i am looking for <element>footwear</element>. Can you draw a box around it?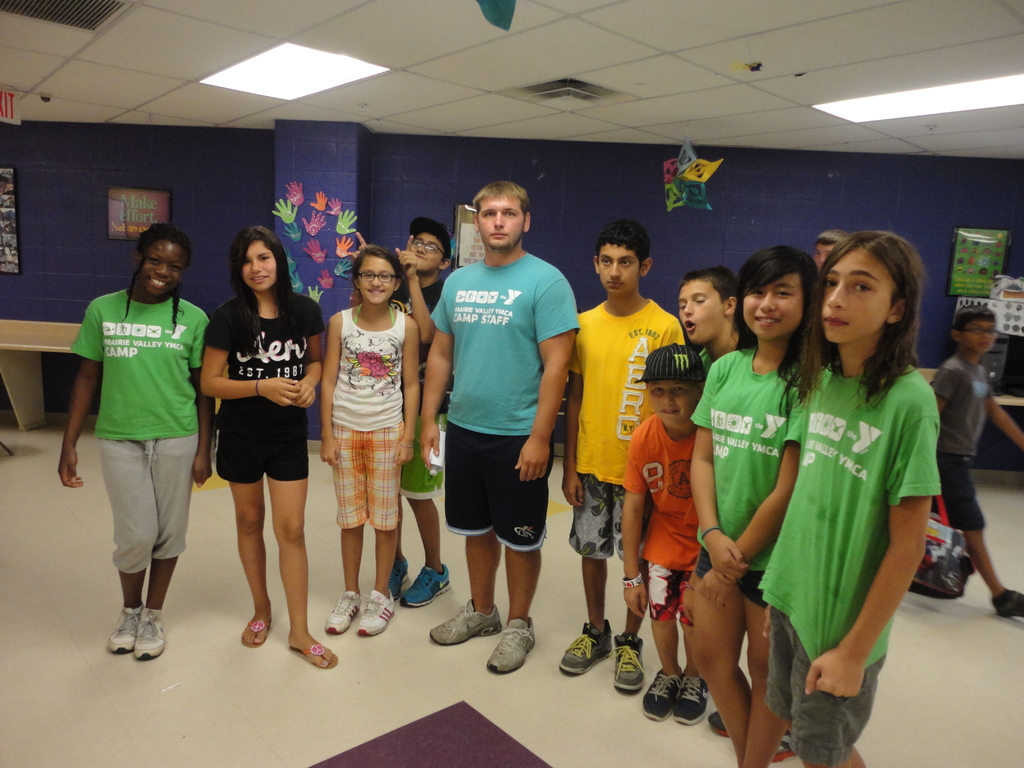
Sure, the bounding box is locate(559, 621, 612, 676).
